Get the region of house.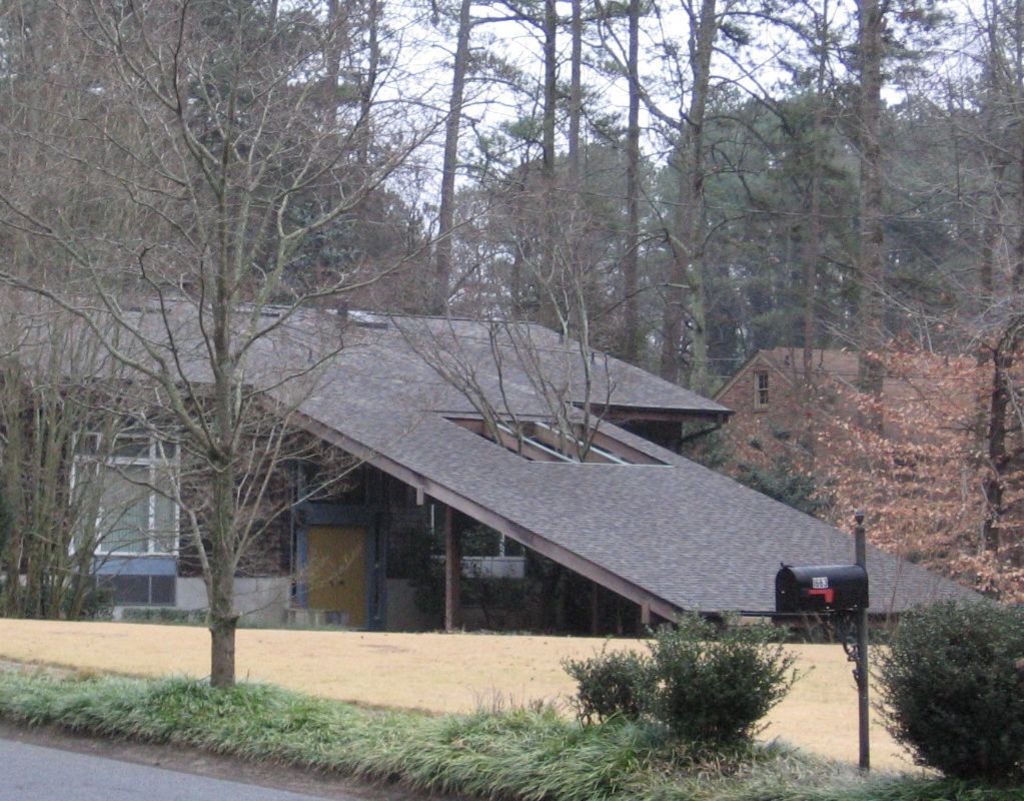
0, 271, 1017, 645.
